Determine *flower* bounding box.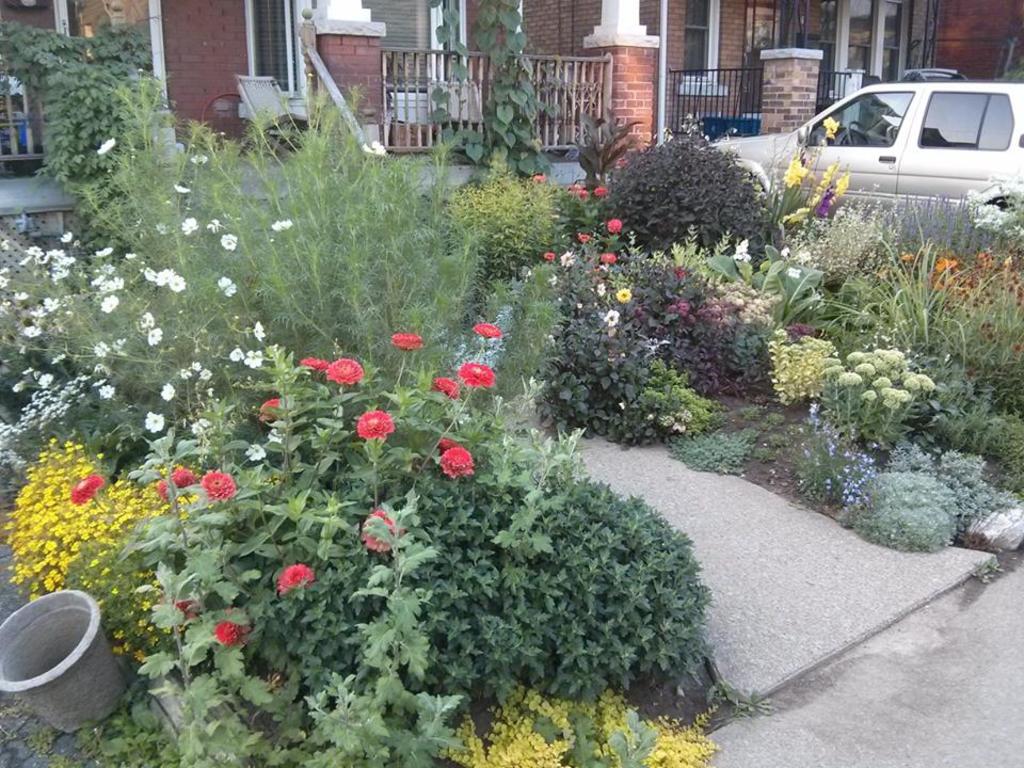
Determined: bbox=(270, 212, 290, 230).
